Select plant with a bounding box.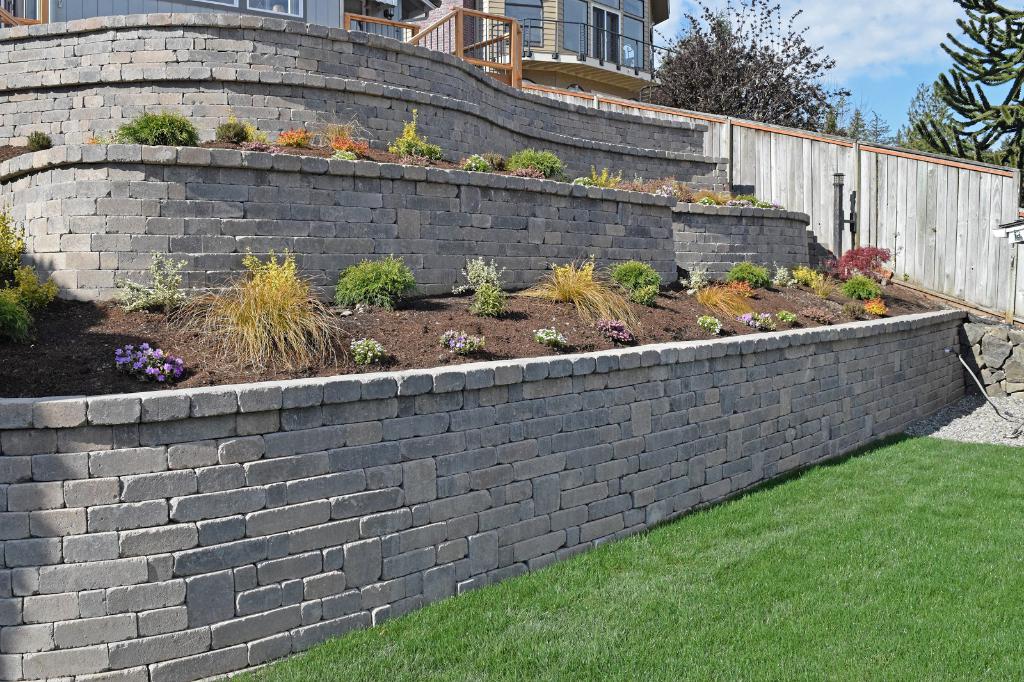
[left=520, top=165, right=550, bottom=178].
